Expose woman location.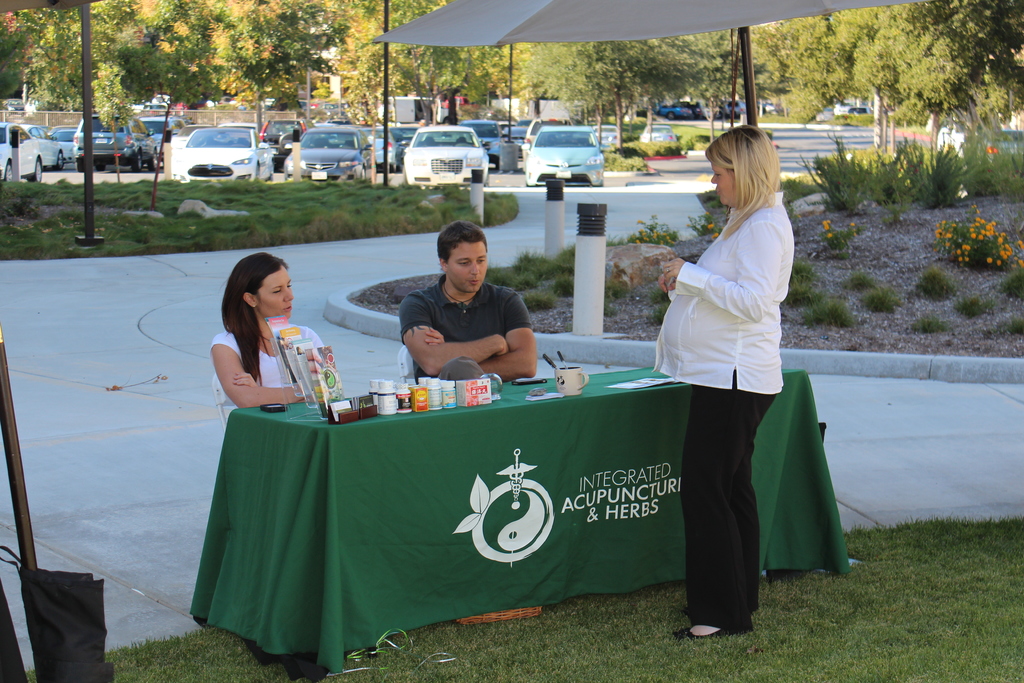
Exposed at bbox=(648, 125, 795, 643).
